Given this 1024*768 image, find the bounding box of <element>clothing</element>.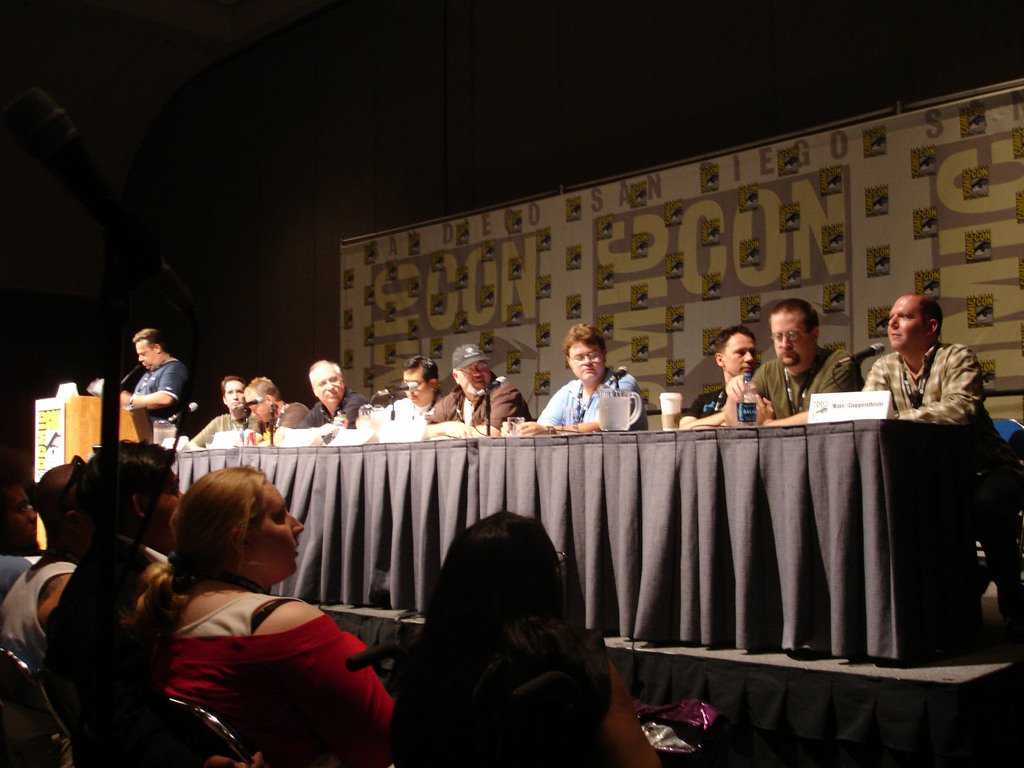
746/359/856/426.
